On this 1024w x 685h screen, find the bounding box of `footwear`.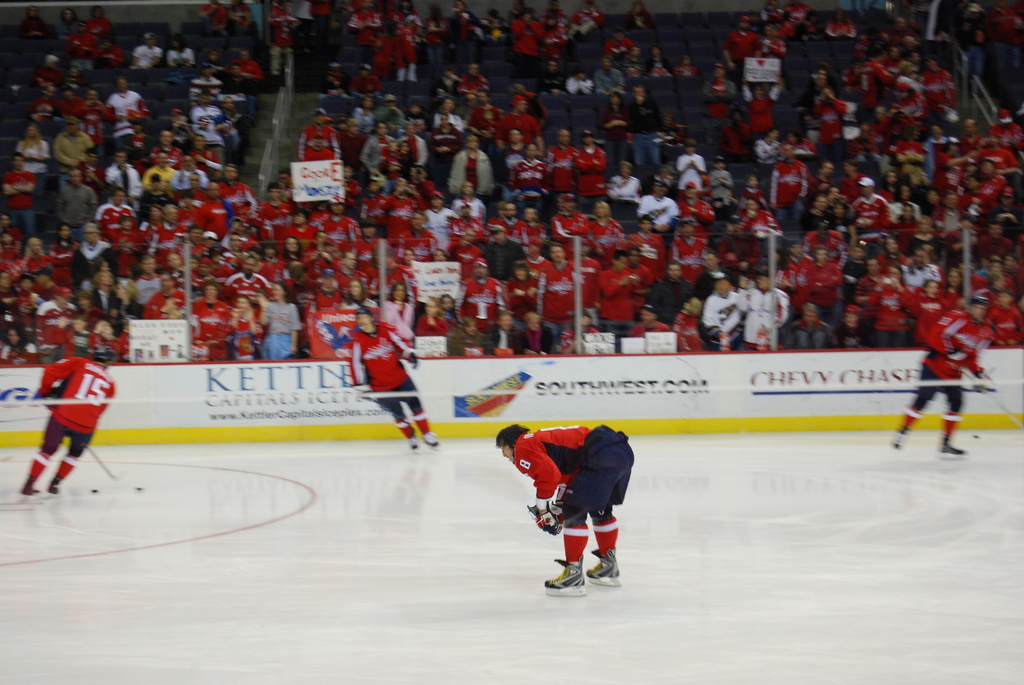
Bounding box: [938,434,966,458].
